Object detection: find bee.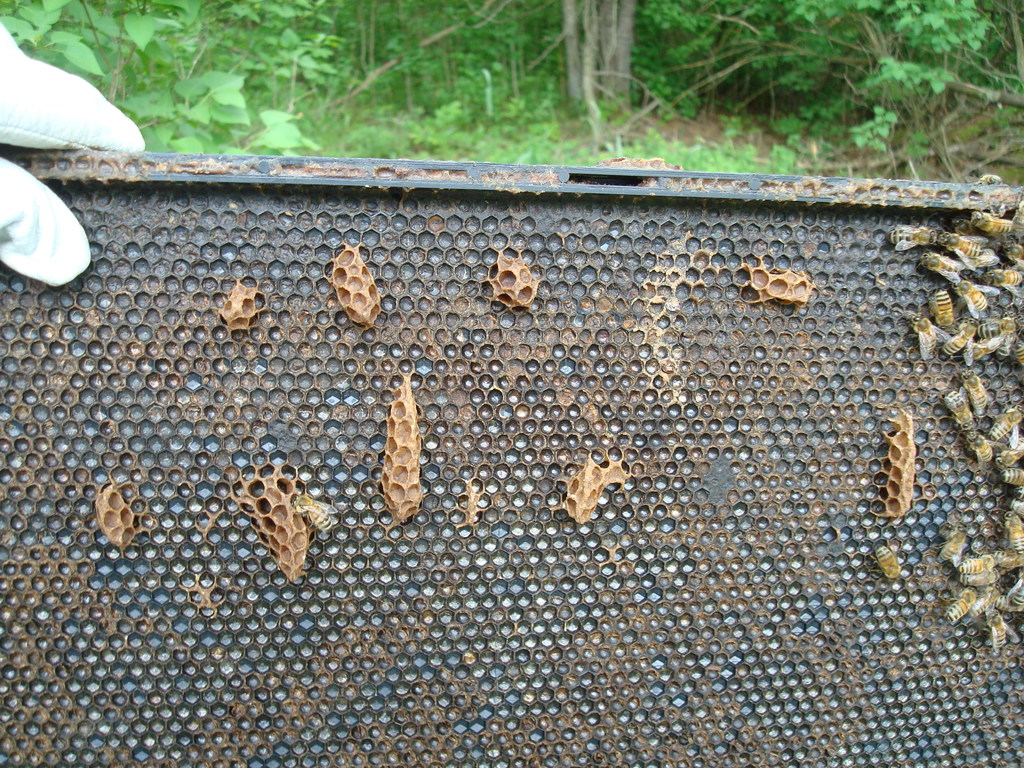
(x1=946, y1=224, x2=993, y2=271).
